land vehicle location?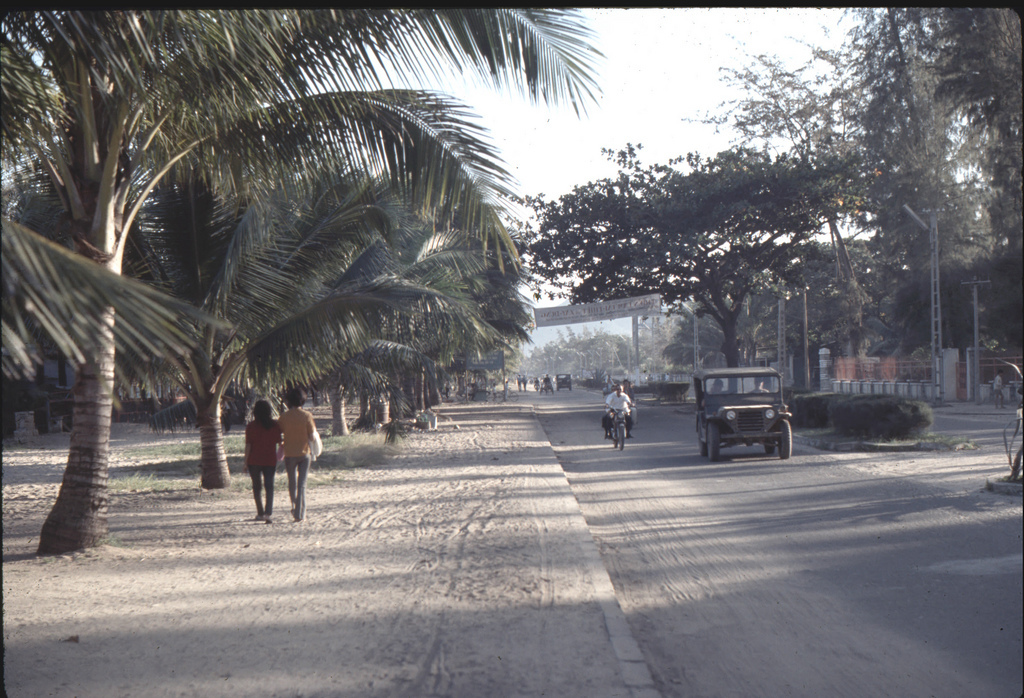
<bbox>601, 407, 634, 451</bbox>
